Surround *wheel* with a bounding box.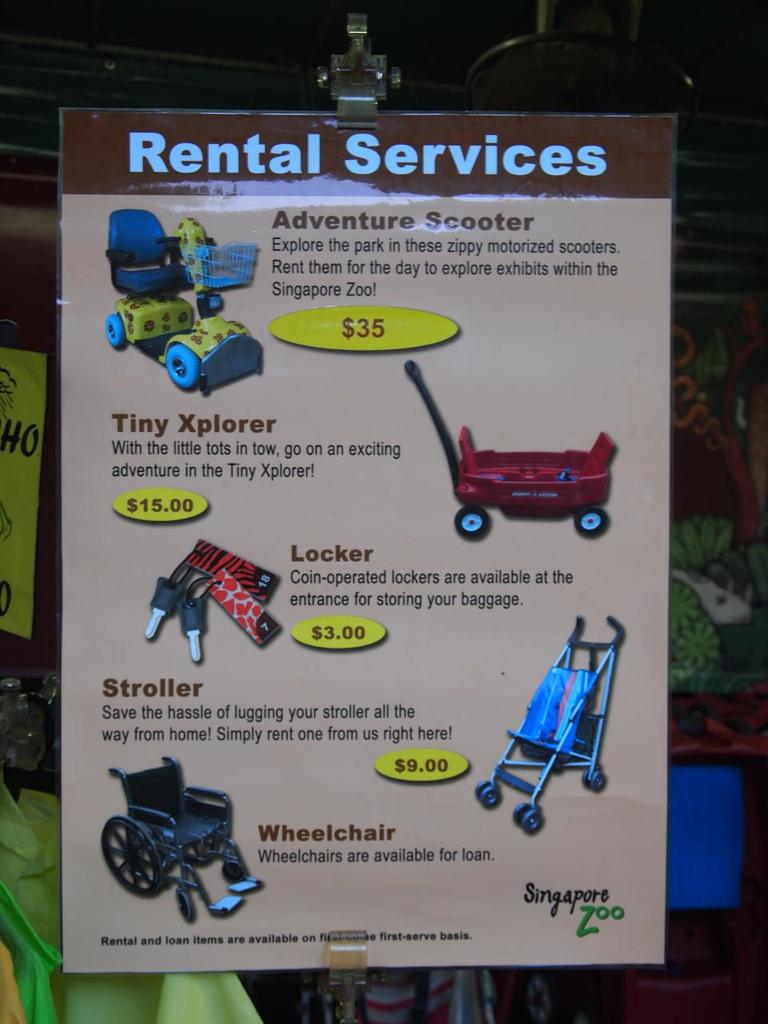
[178,890,196,924].
